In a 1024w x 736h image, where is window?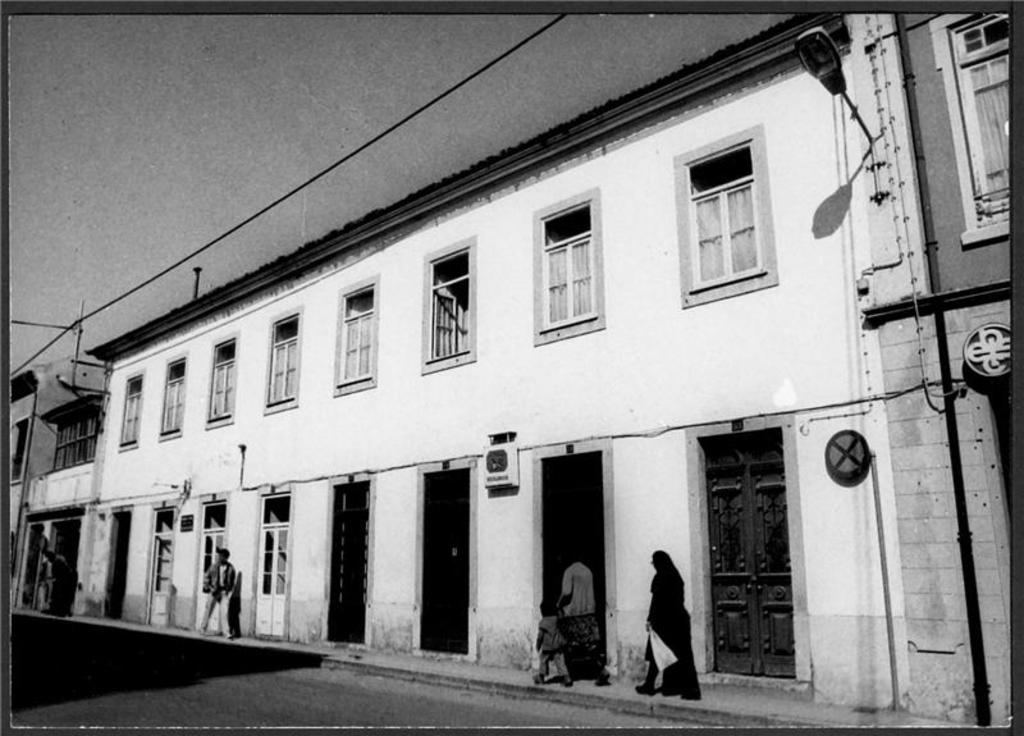
<bbox>205, 338, 237, 417</bbox>.
